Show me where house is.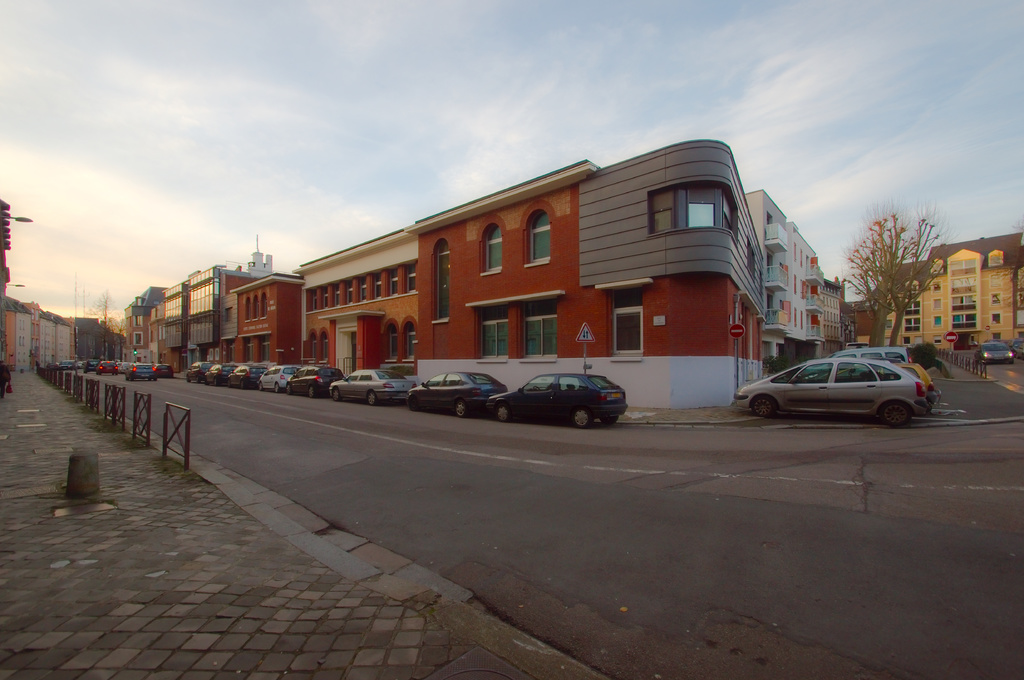
house is at detection(243, 133, 856, 381).
